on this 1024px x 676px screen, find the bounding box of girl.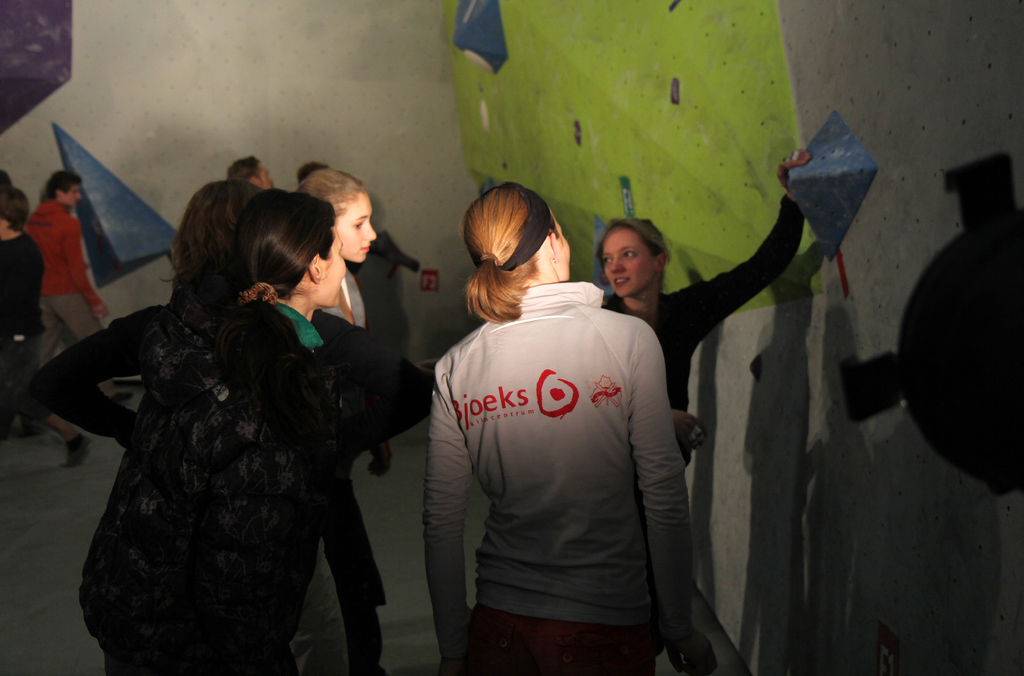
Bounding box: <box>596,147,811,466</box>.
